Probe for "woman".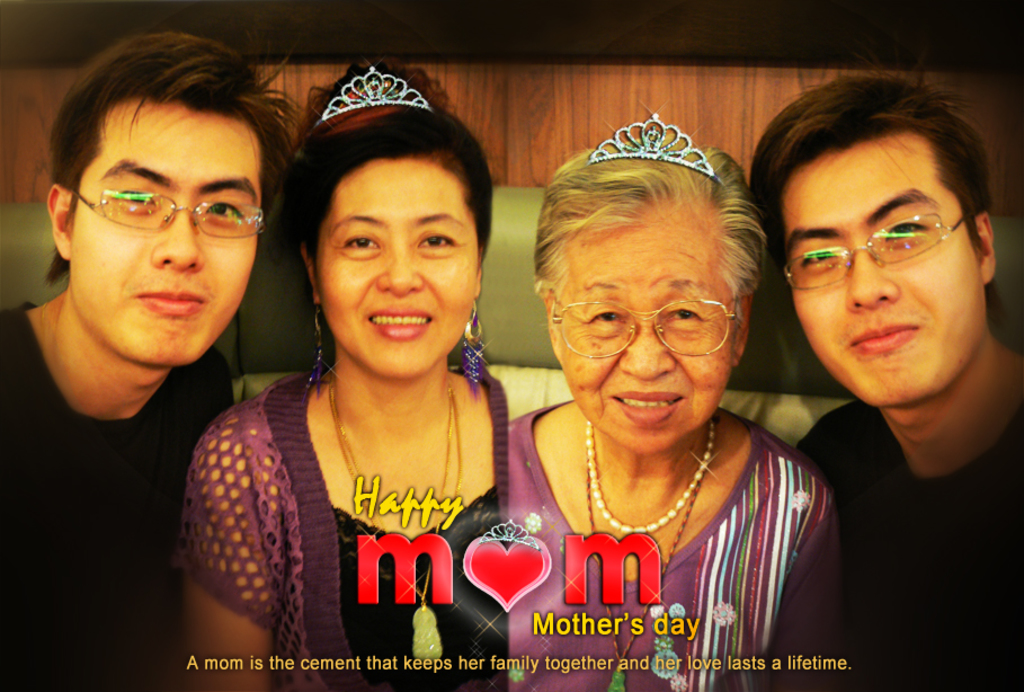
Probe result: [left=197, top=97, right=553, bottom=657].
